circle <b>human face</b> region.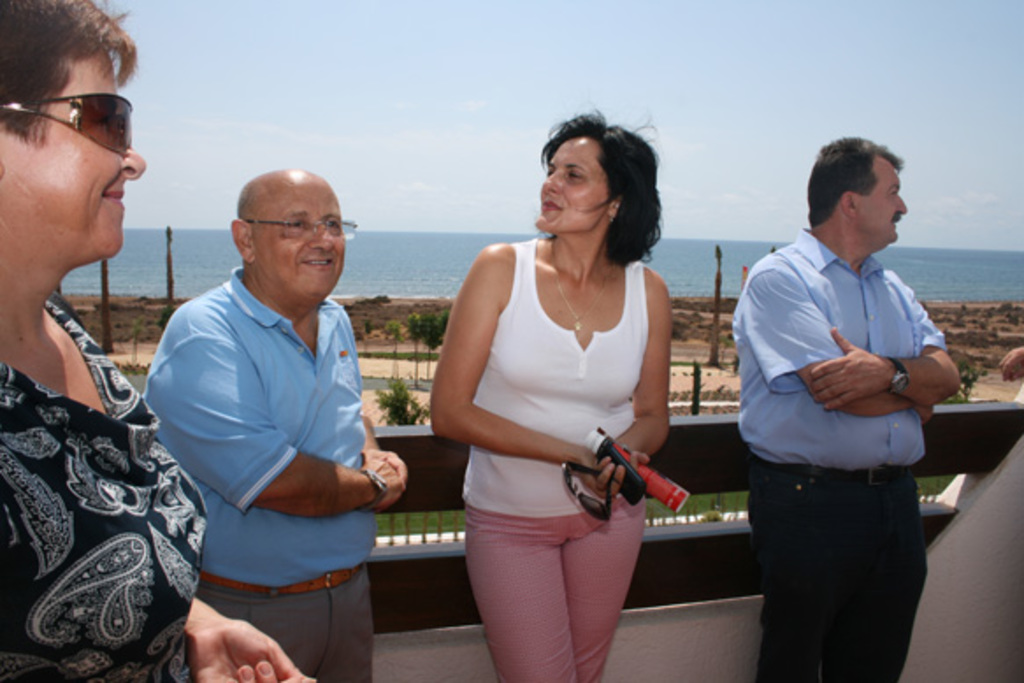
Region: <region>530, 137, 618, 253</region>.
